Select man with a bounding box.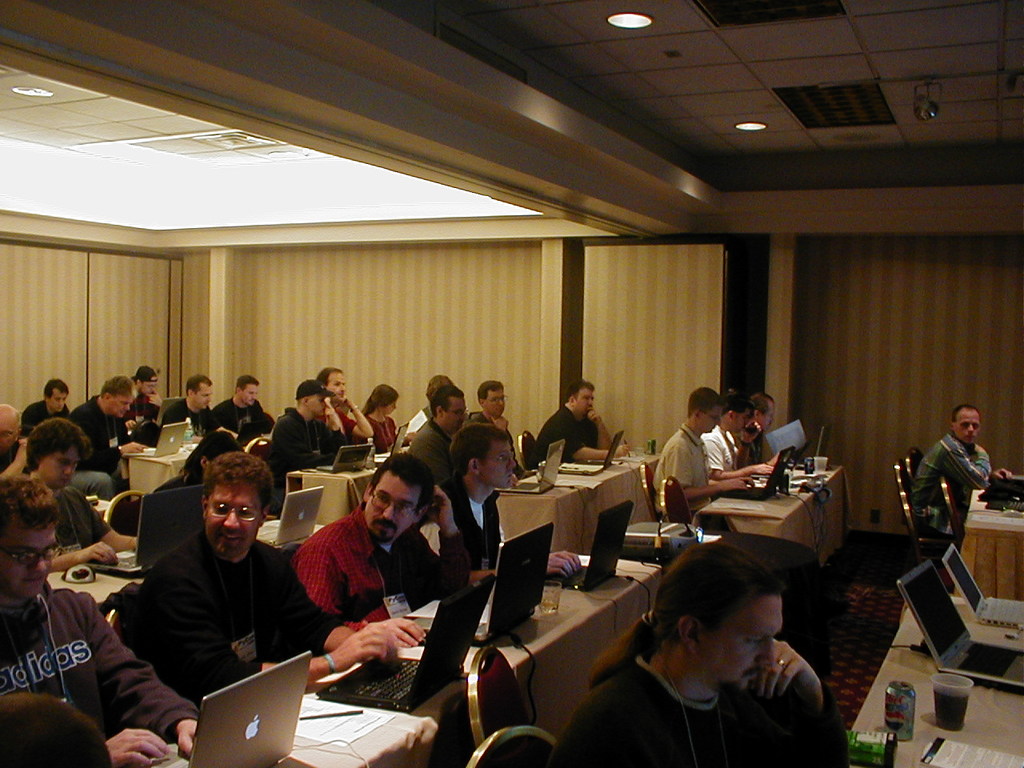
box=[653, 383, 774, 525].
